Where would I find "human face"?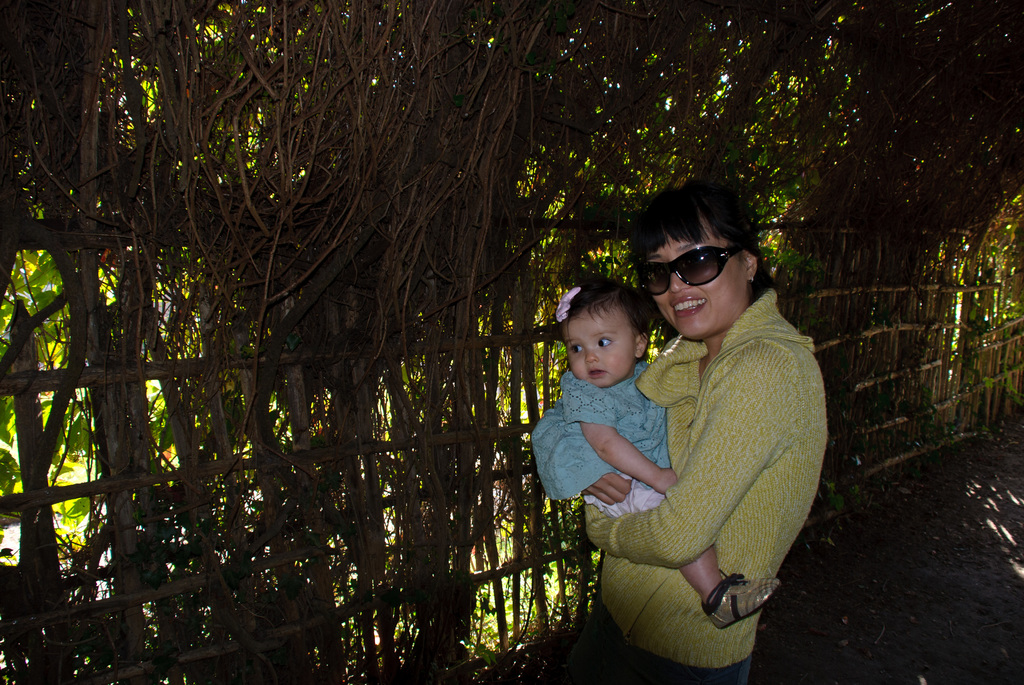
At {"x1": 641, "y1": 232, "x2": 742, "y2": 334}.
